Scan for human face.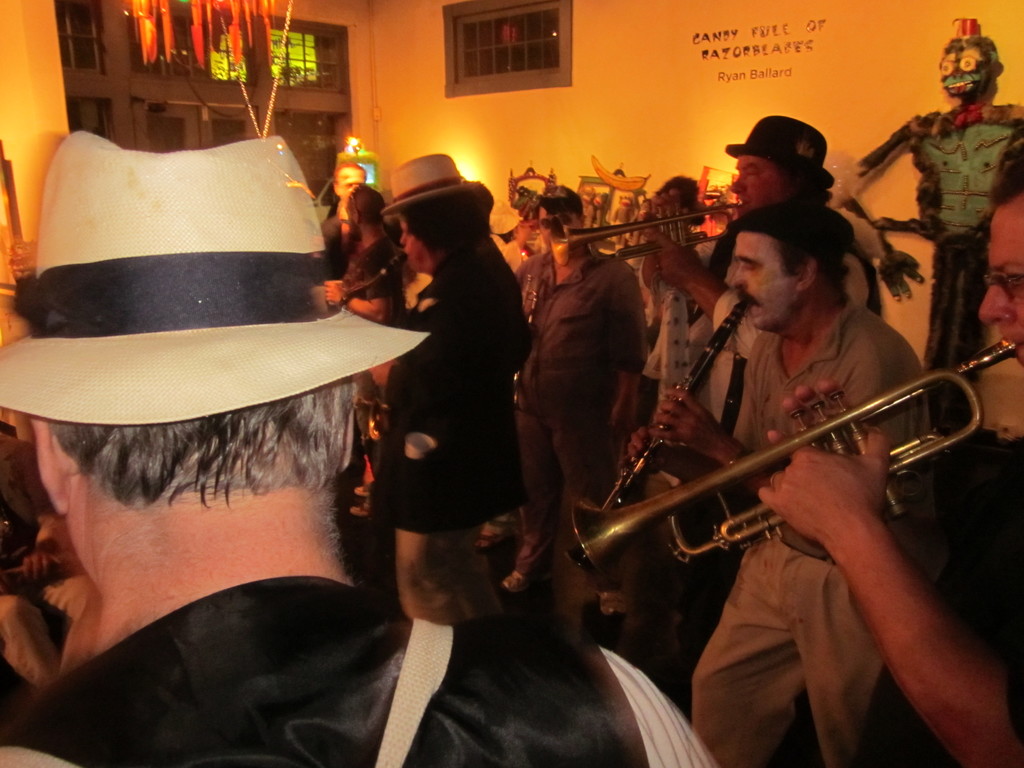
Scan result: {"left": 730, "top": 227, "right": 789, "bottom": 336}.
